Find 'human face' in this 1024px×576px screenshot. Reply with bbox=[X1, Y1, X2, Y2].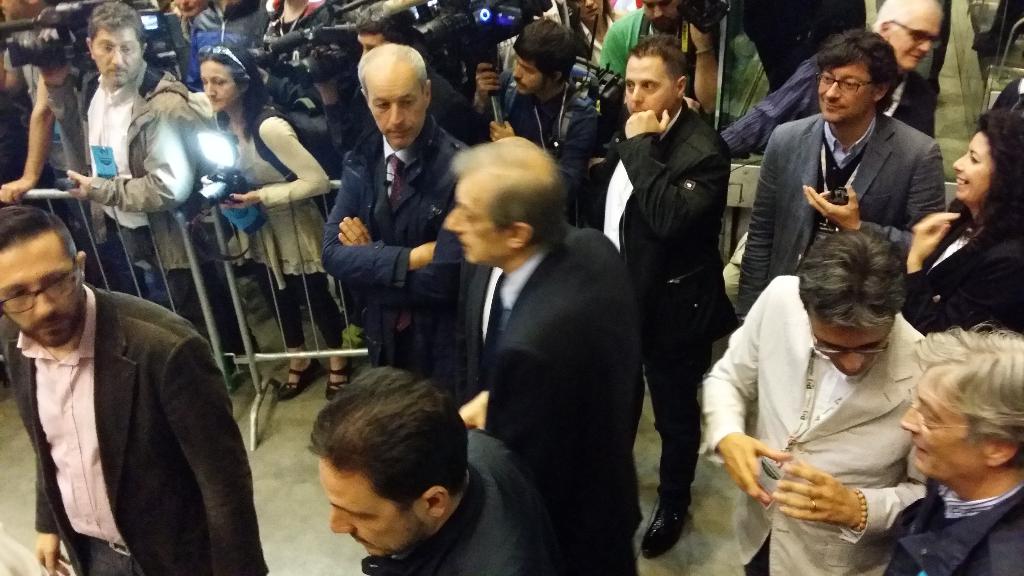
bbox=[196, 62, 236, 111].
